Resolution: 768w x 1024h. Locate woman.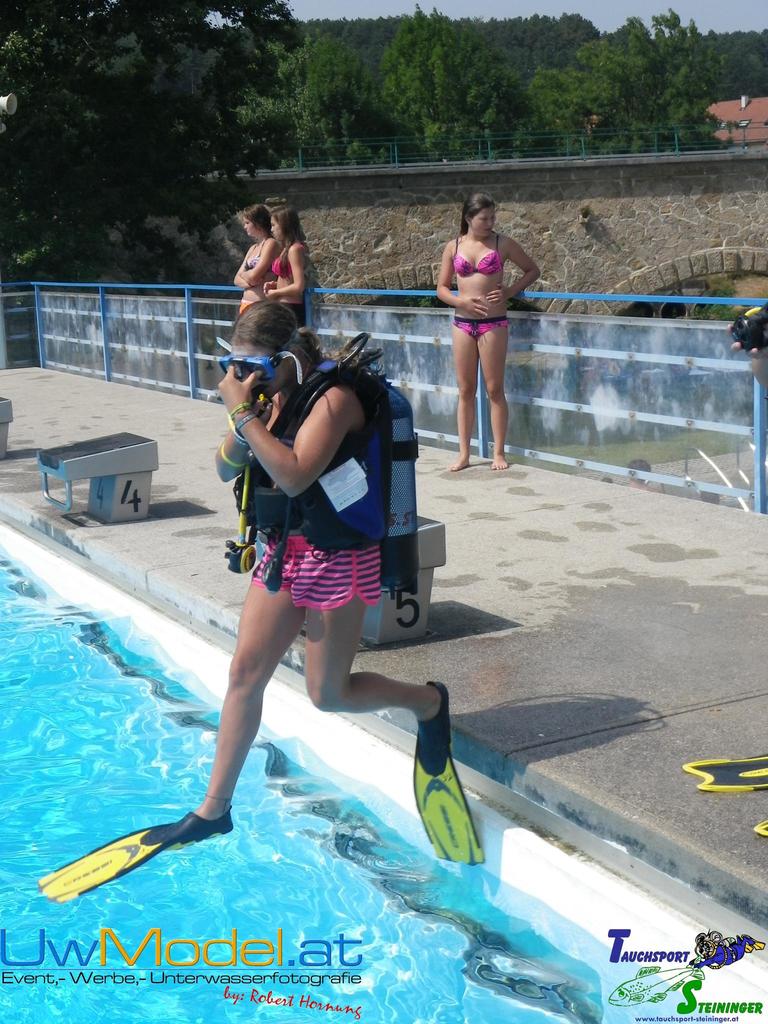
261 198 314 312.
